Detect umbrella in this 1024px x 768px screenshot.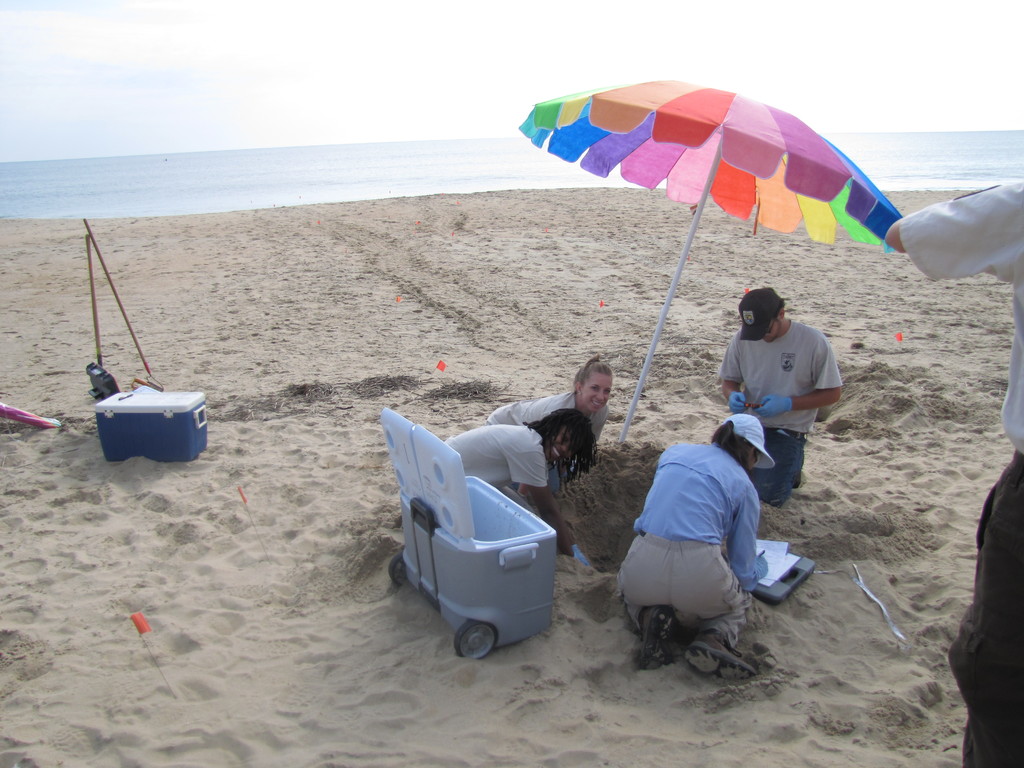
Detection: 520:80:905:445.
